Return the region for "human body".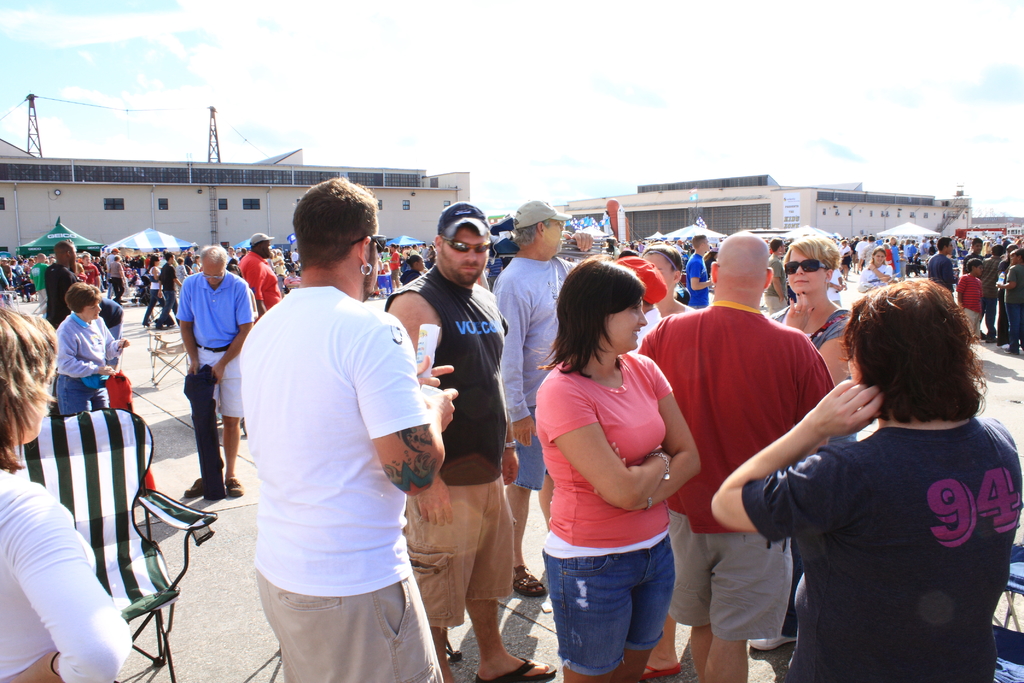
bbox=[225, 170, 436, 682].
